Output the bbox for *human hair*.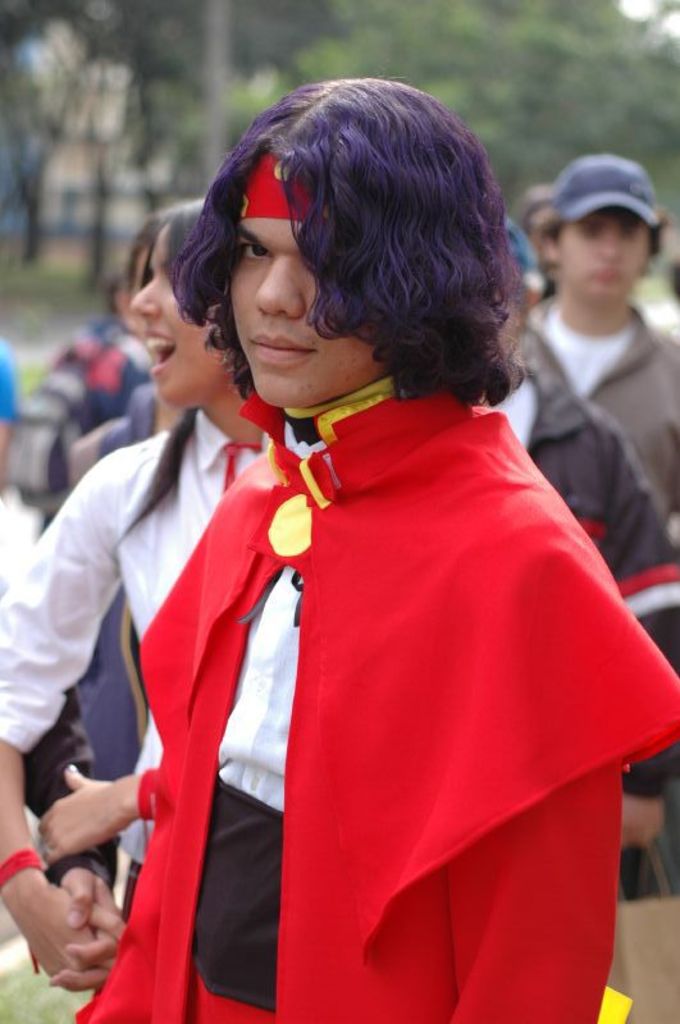
bbox=(667, 247, 679, 301).
